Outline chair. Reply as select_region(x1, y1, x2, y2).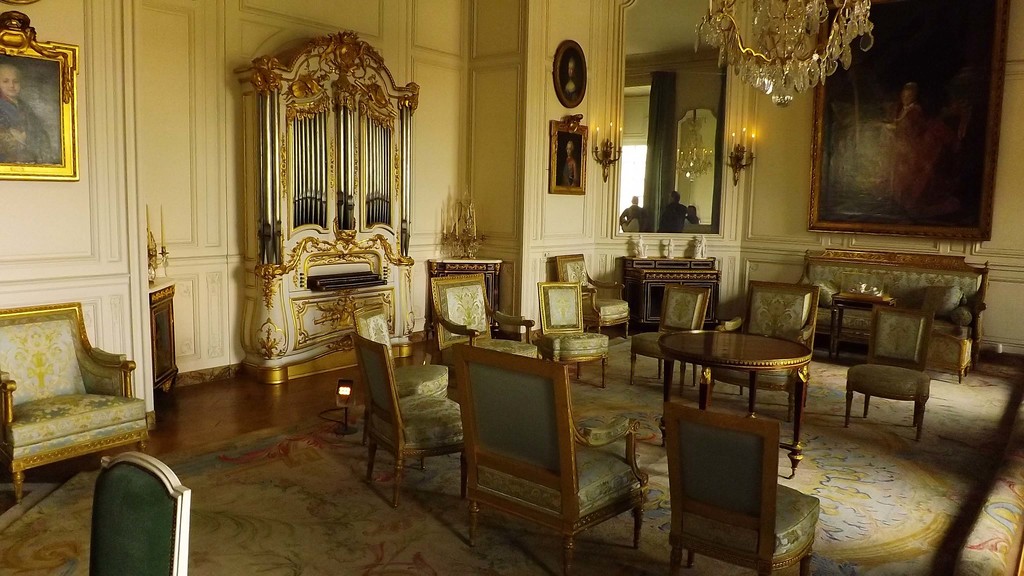
select_region(430, 269, 536, 358).
